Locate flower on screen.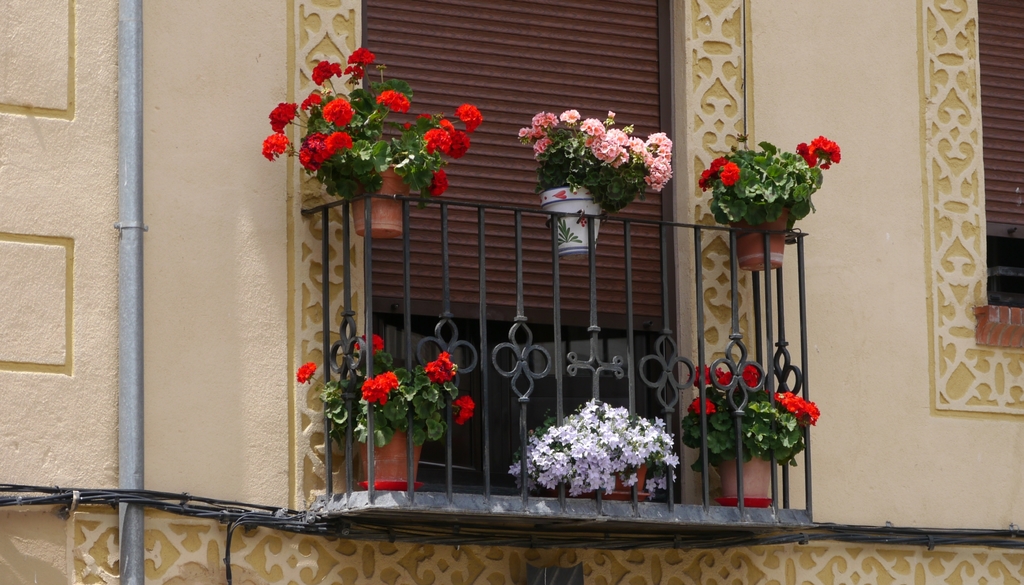
On screen at BBox(428, 170, 454, 202).
